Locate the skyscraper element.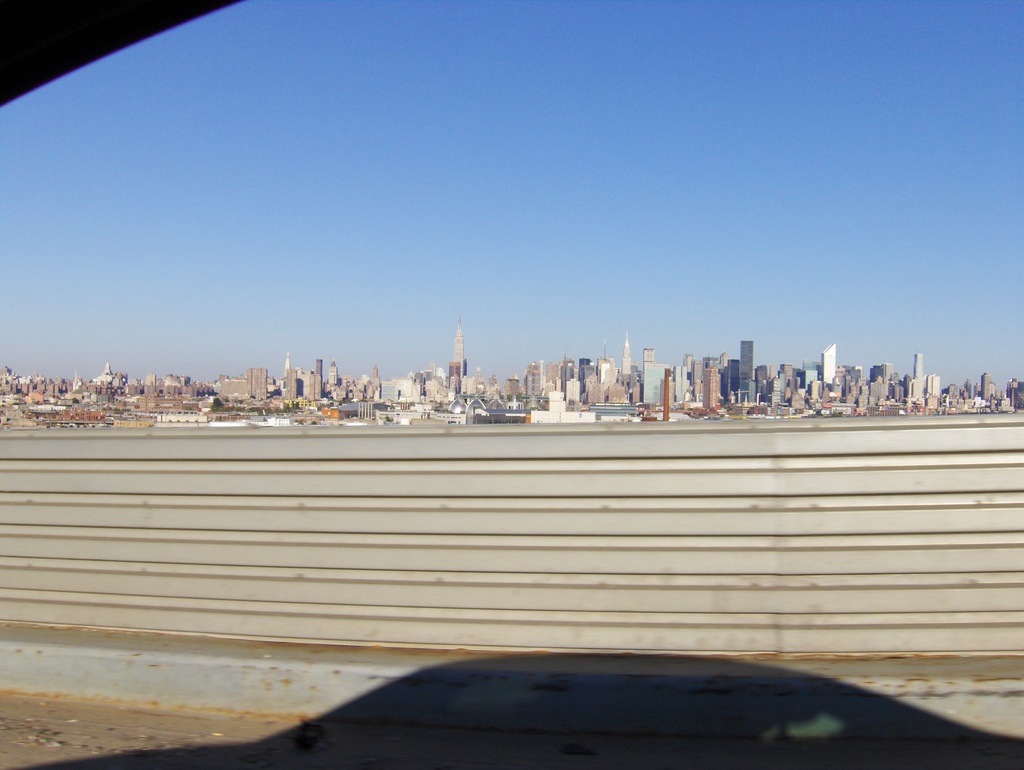
Element bbox: l=620, t=328, r=634, b=377.
